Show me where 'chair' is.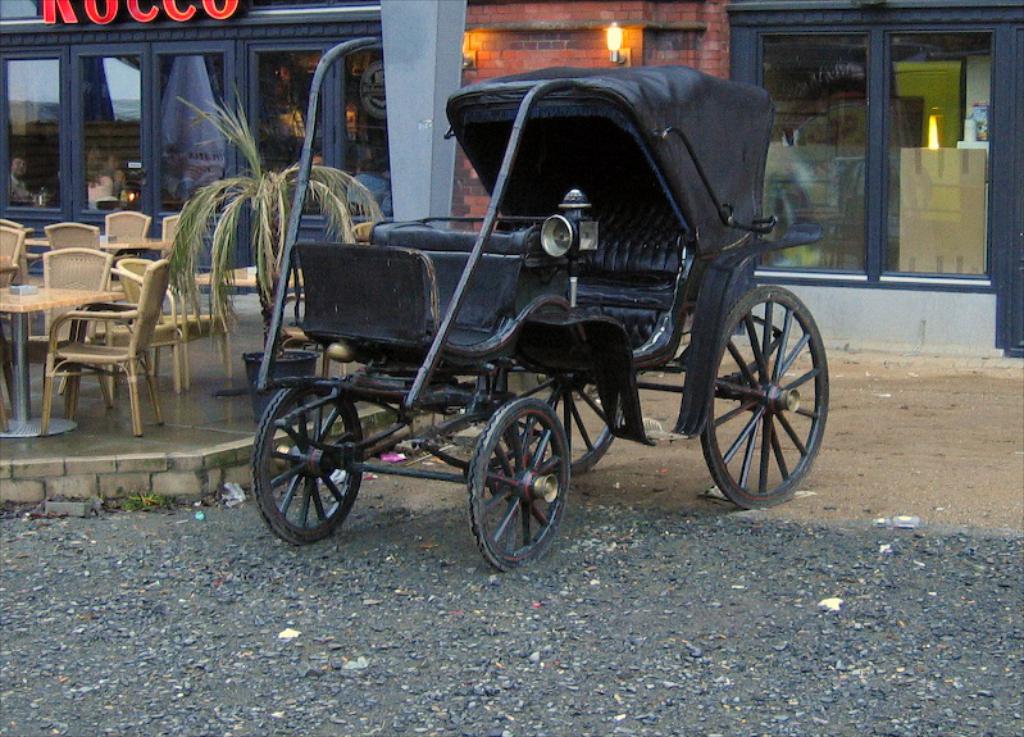
'chair' is at rect(111, 258, 235, 392).
